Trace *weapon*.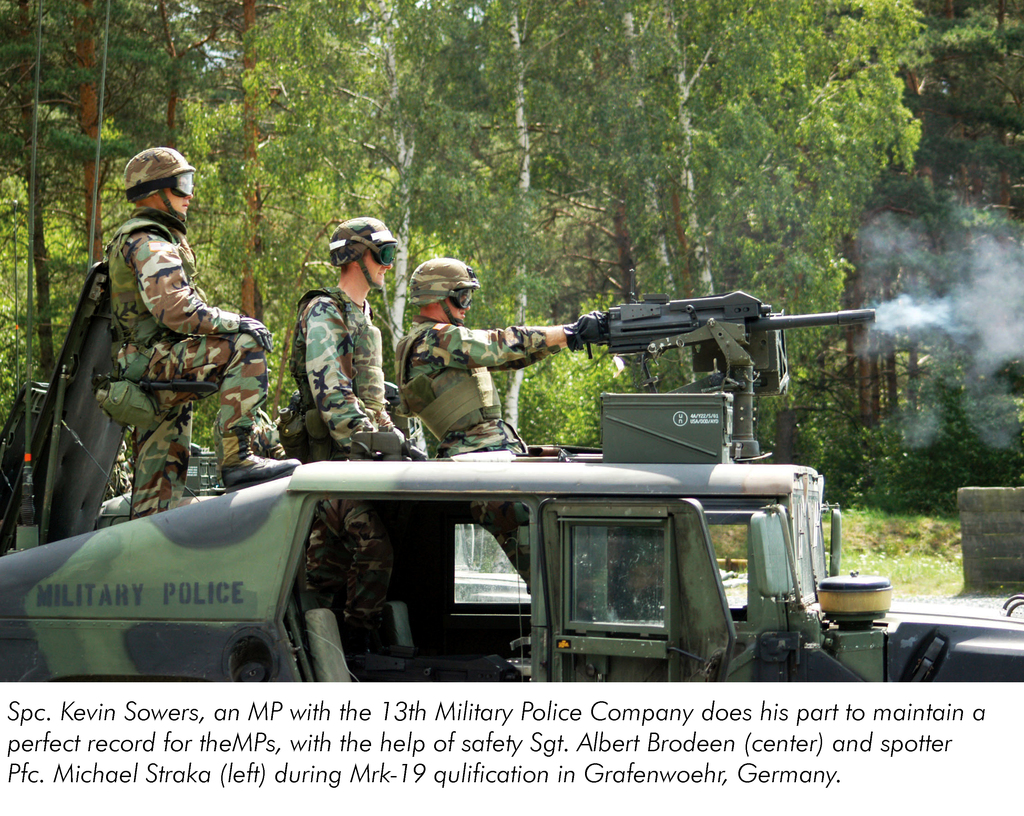
Traced to bbox=[569, 268, 866, 371].
